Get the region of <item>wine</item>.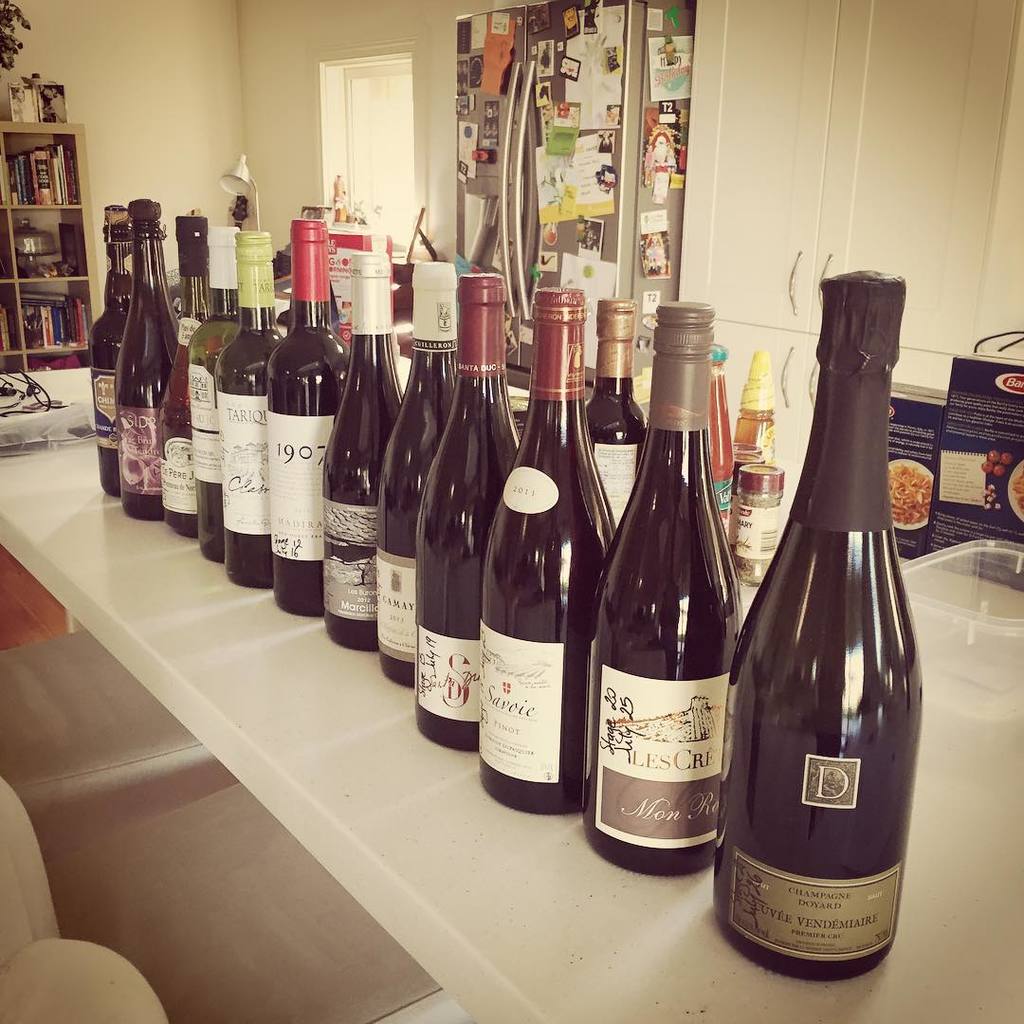
box(322, 250, 403, 650).
